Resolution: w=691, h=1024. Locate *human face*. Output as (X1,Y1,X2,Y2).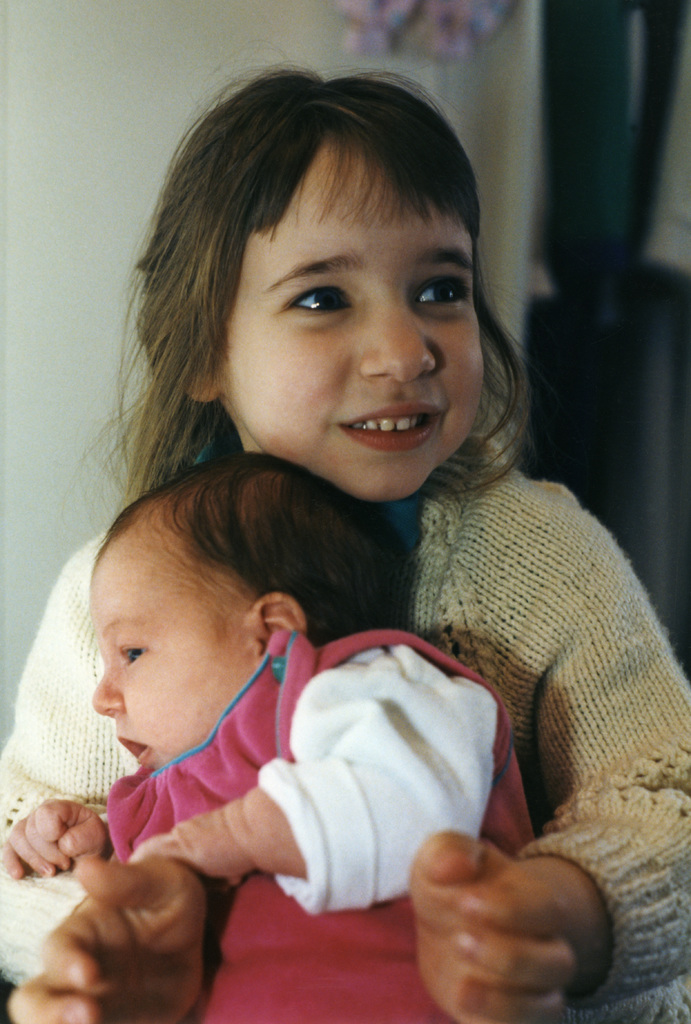
(91,550,267,778).
